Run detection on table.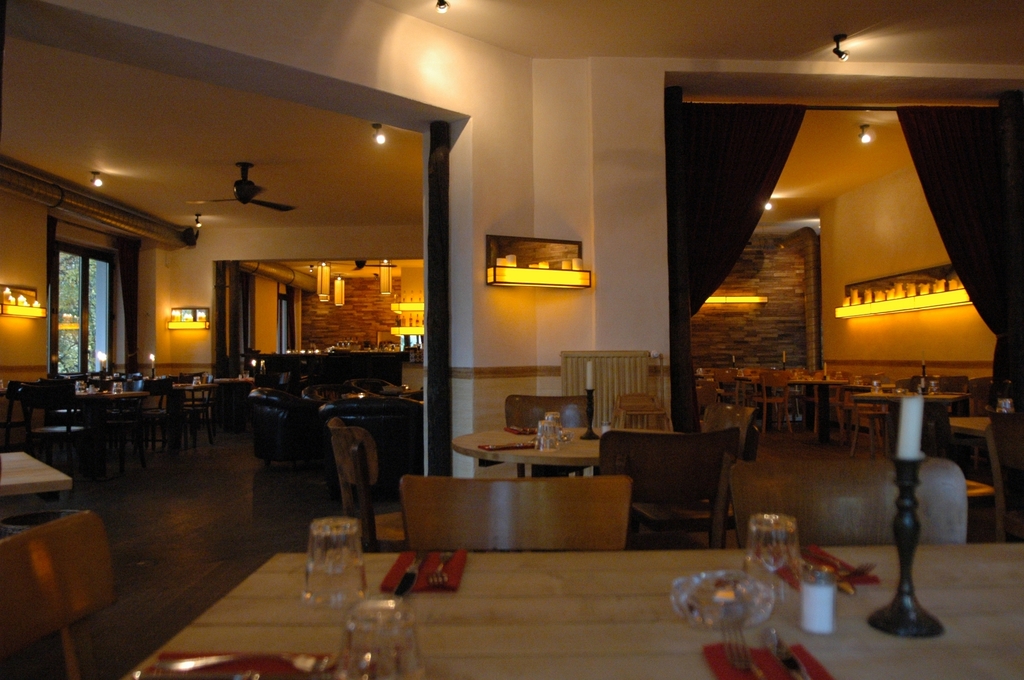
Result: pyautogui.locateOnScreen(790, 379, 851, 443).
